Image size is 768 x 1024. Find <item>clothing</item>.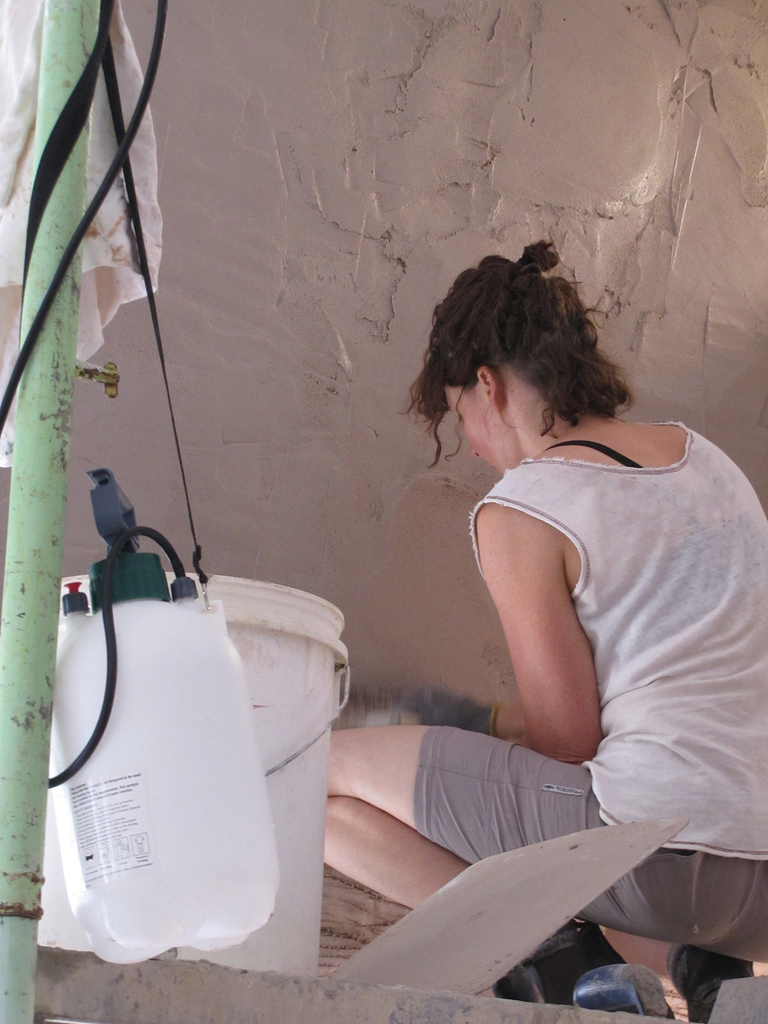
411:395:767:986.
